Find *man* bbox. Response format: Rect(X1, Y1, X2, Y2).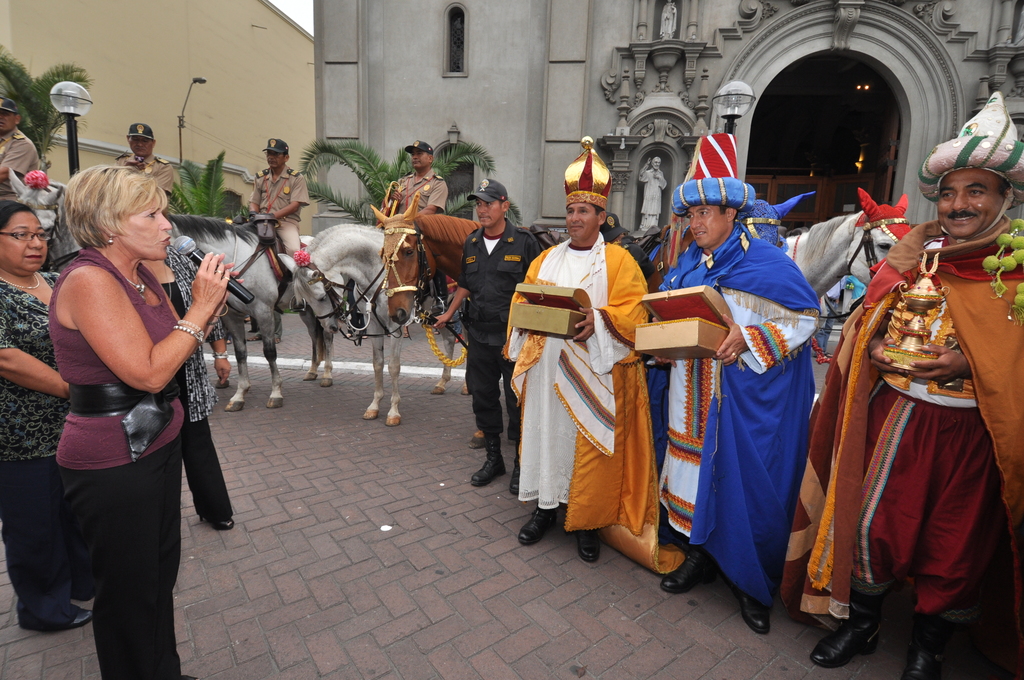
Rect(235, 138, 308, 256).
